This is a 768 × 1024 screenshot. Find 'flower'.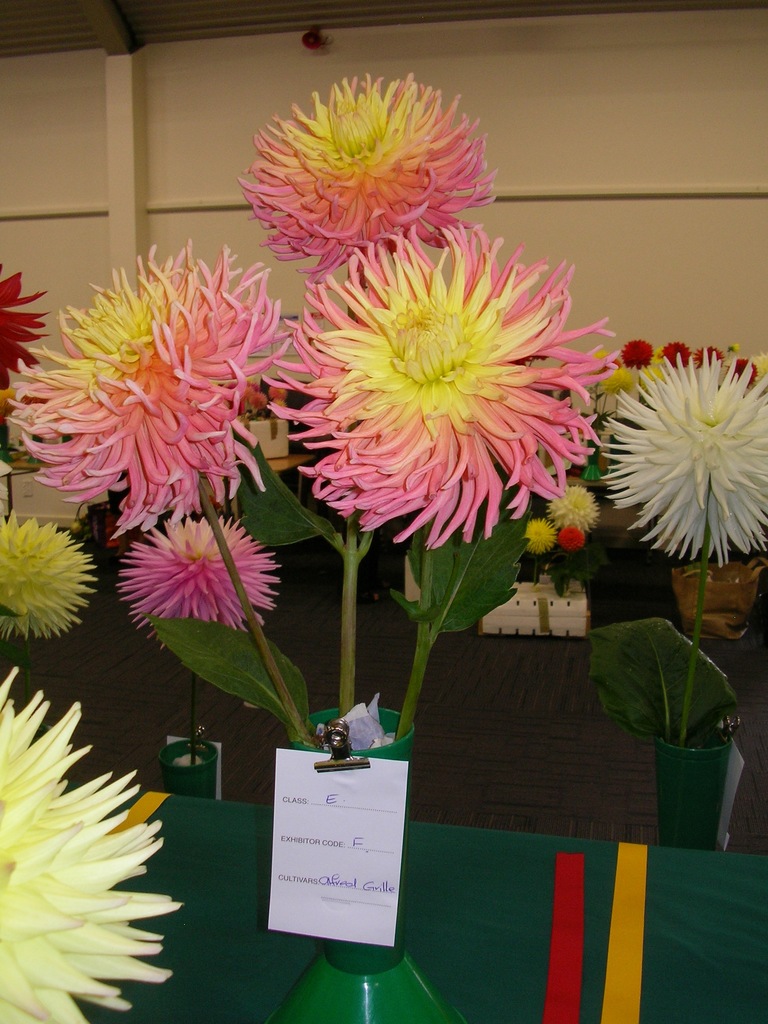
Bounding box: select_region(0, 510, 100, 639).
